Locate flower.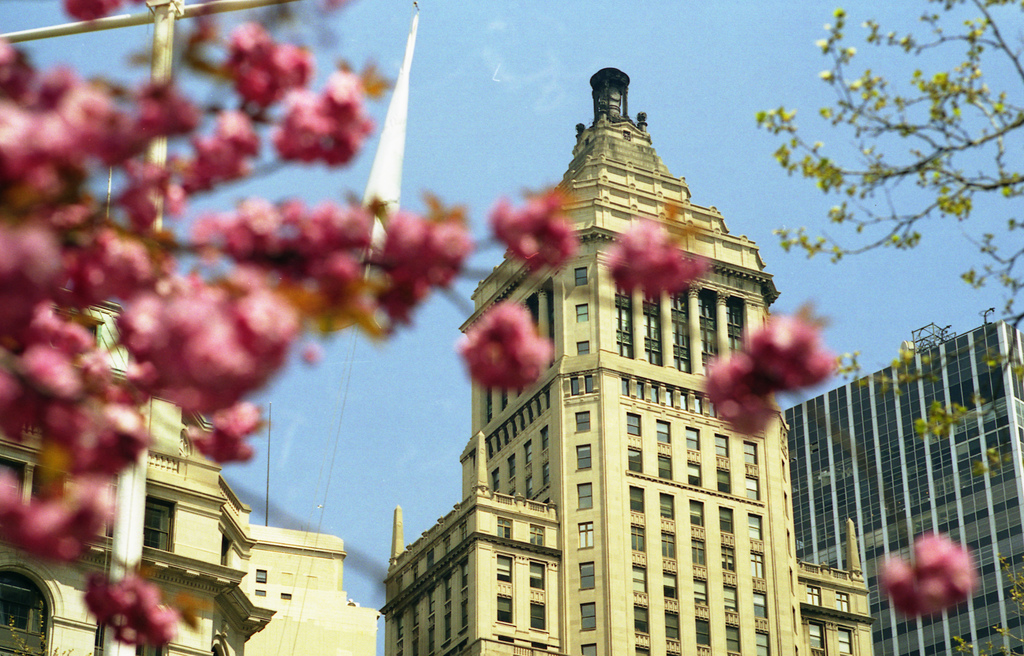
Bounding box: <bbox>492, 184, 581, 283</bbox>.
